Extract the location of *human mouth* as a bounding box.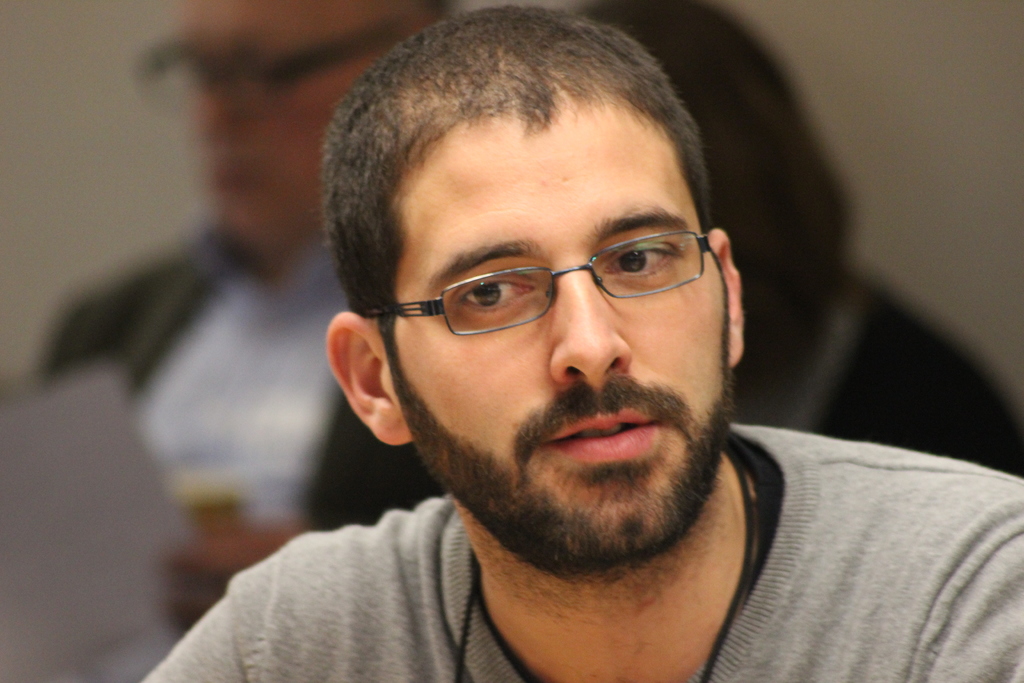
[538, 407, 661, 463].
